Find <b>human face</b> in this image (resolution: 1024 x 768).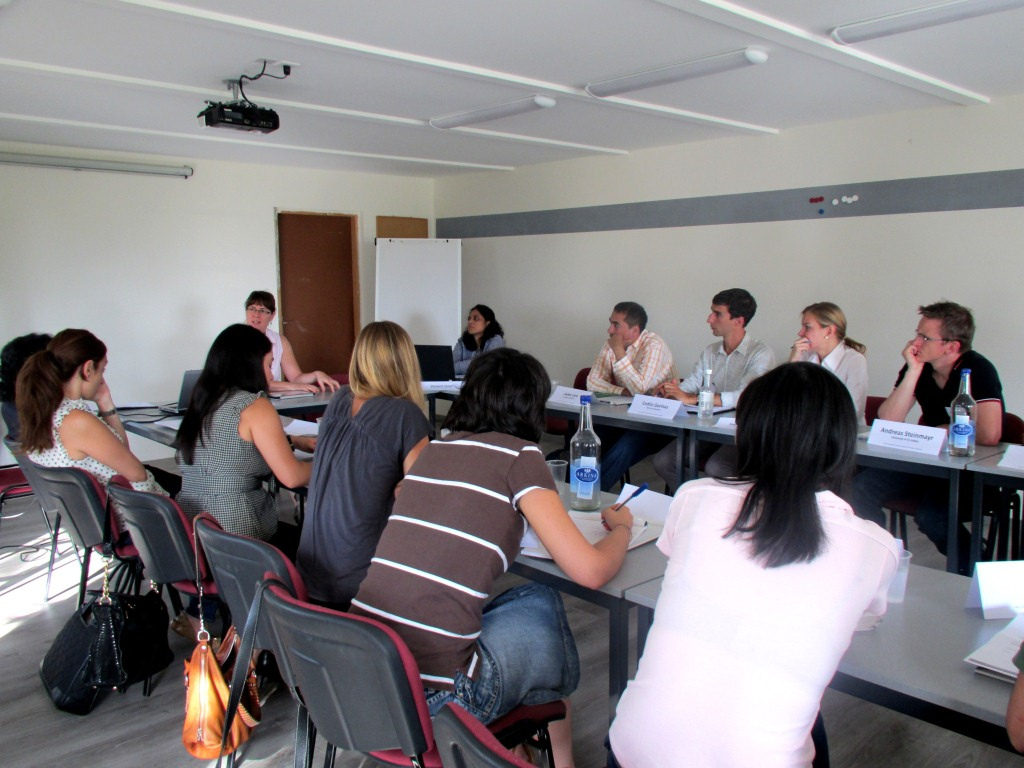
(left=247, top=303, right=271, bottom=329).
